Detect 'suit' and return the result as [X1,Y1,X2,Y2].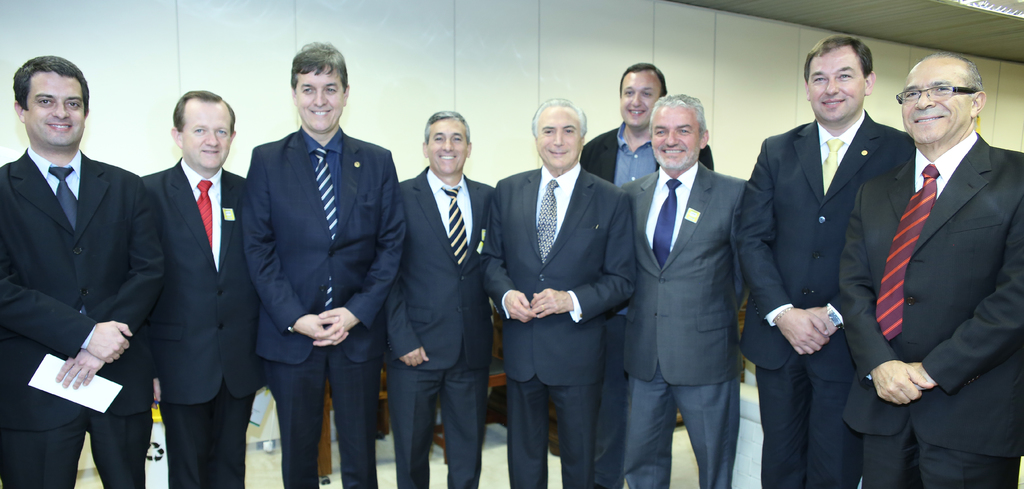
[381,162,497,488].
